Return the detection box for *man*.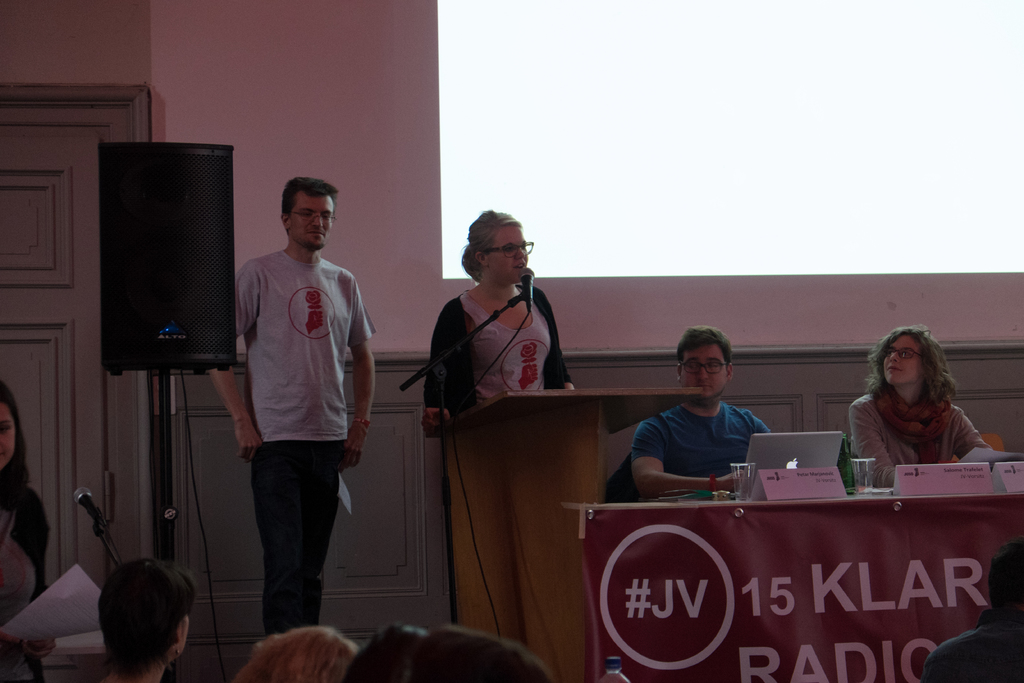
bbox=[631, 325, 775, 495].
